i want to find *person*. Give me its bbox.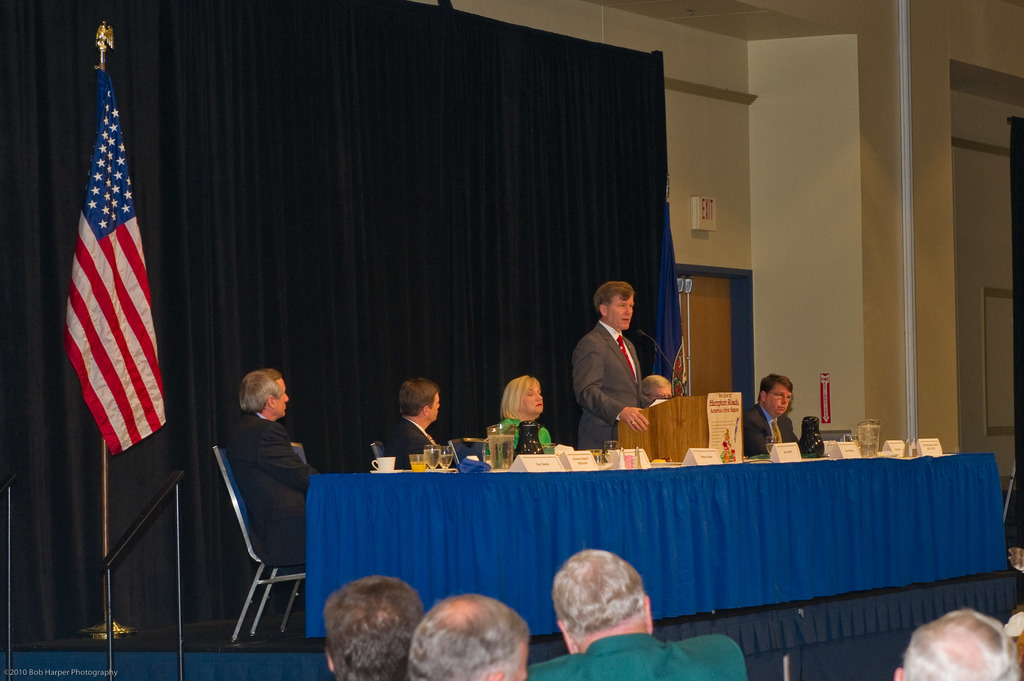
Rect(407, 593, 532, 680).
